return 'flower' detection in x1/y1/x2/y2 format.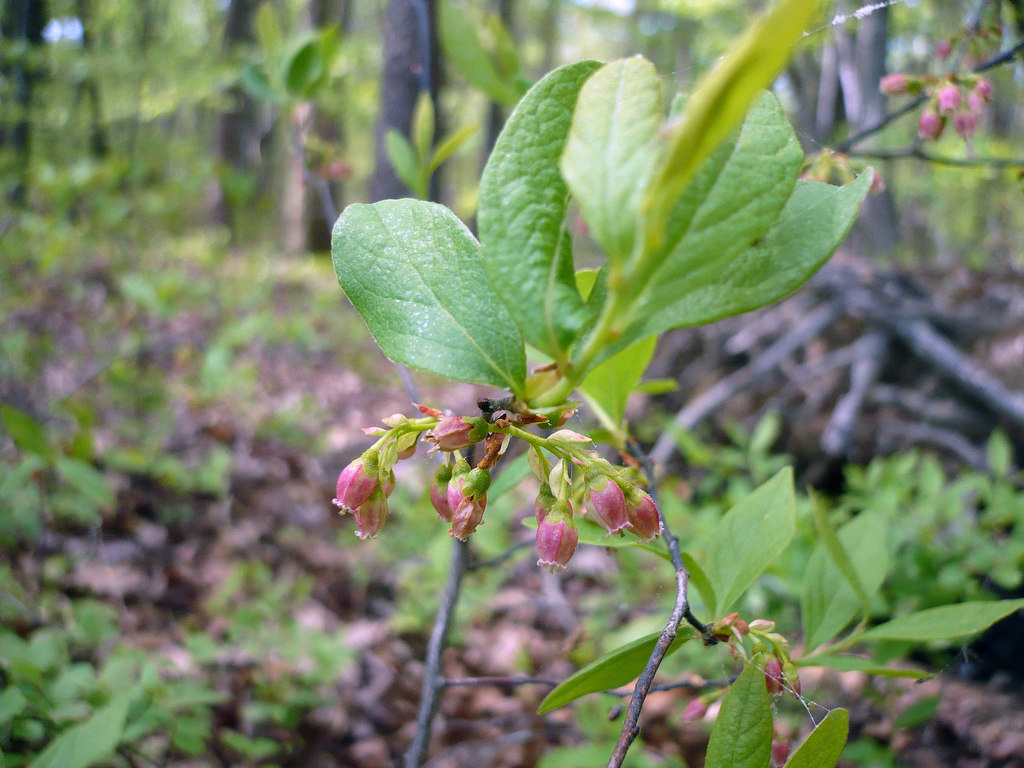
535/500/576/568.
